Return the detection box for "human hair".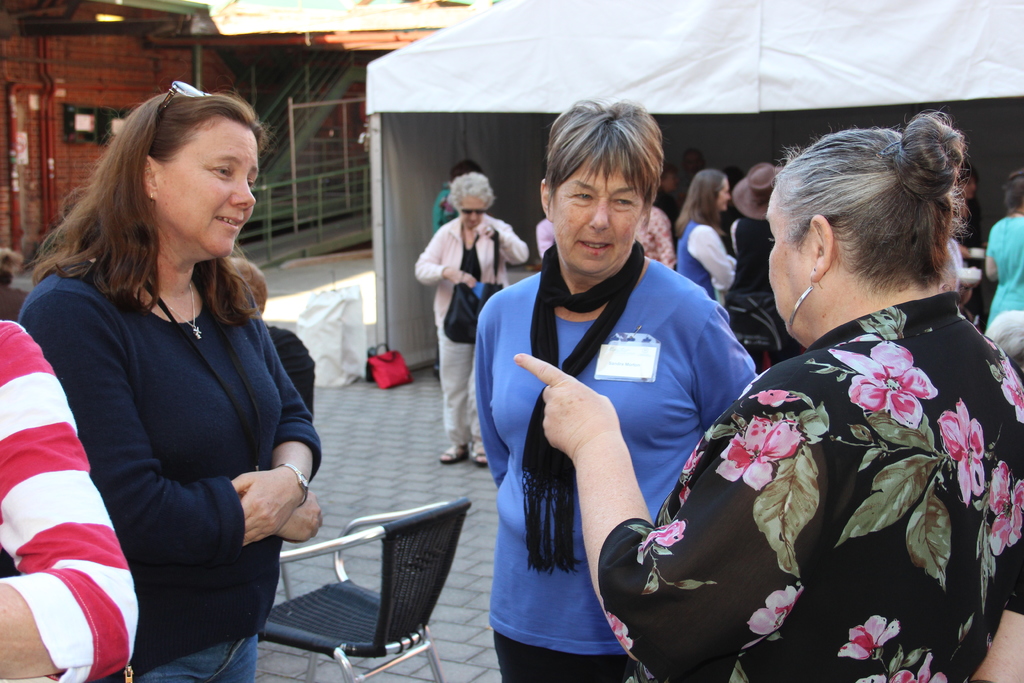
{"x1": 779, "y1": 110, "x2": 968, "y2": 292}.
